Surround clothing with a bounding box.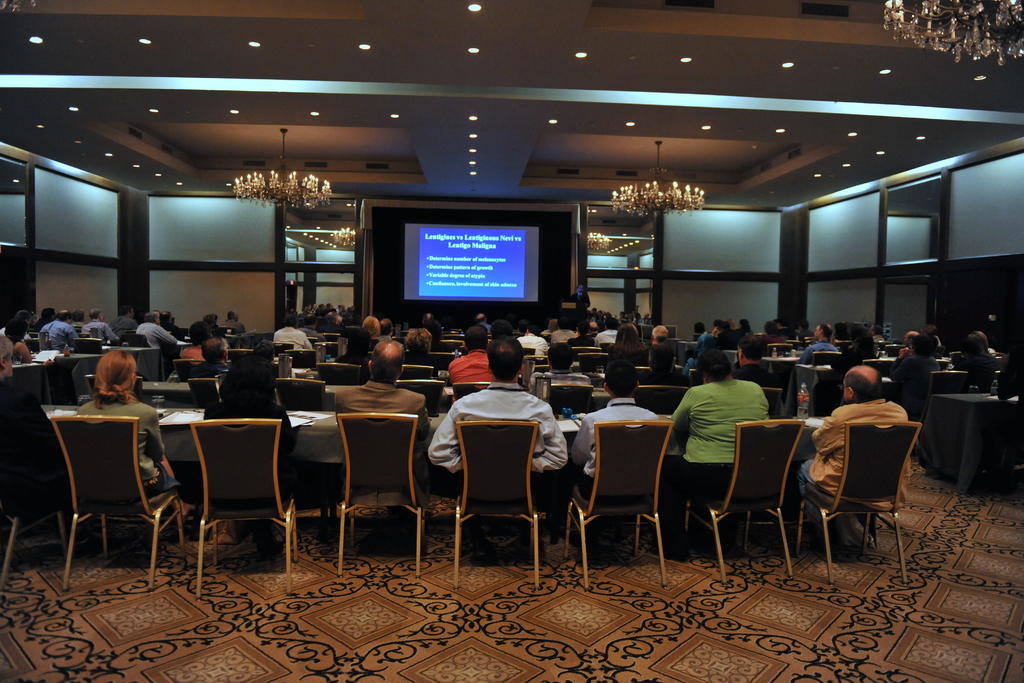
{"x1": 744, "y1": 368, "x2": 788, "y2": 410}.
